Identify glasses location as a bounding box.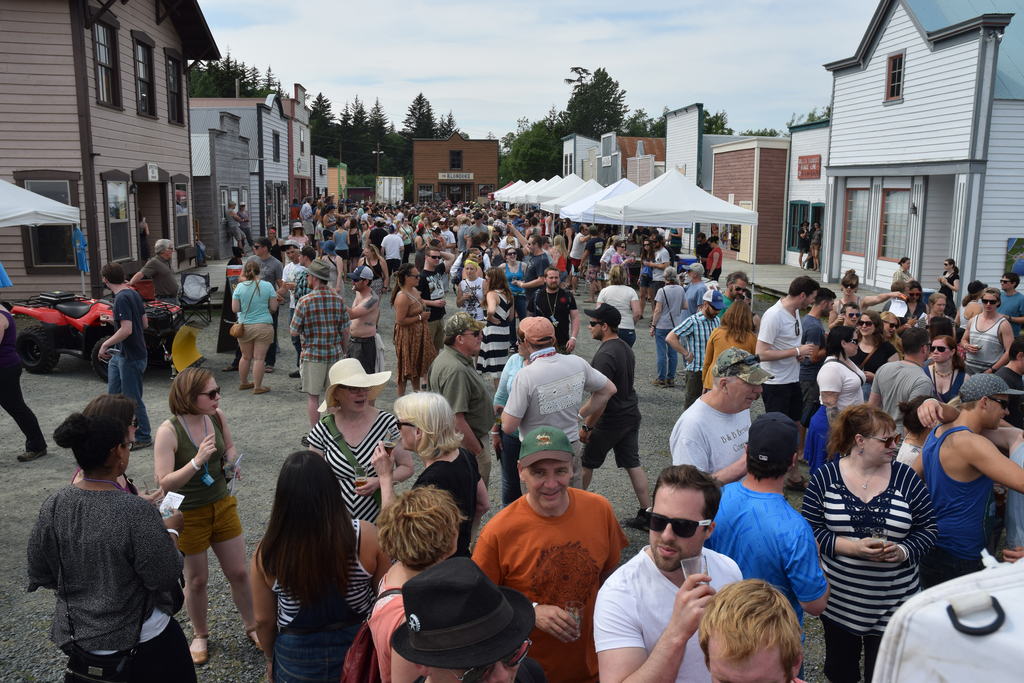
980,297,998,306.
